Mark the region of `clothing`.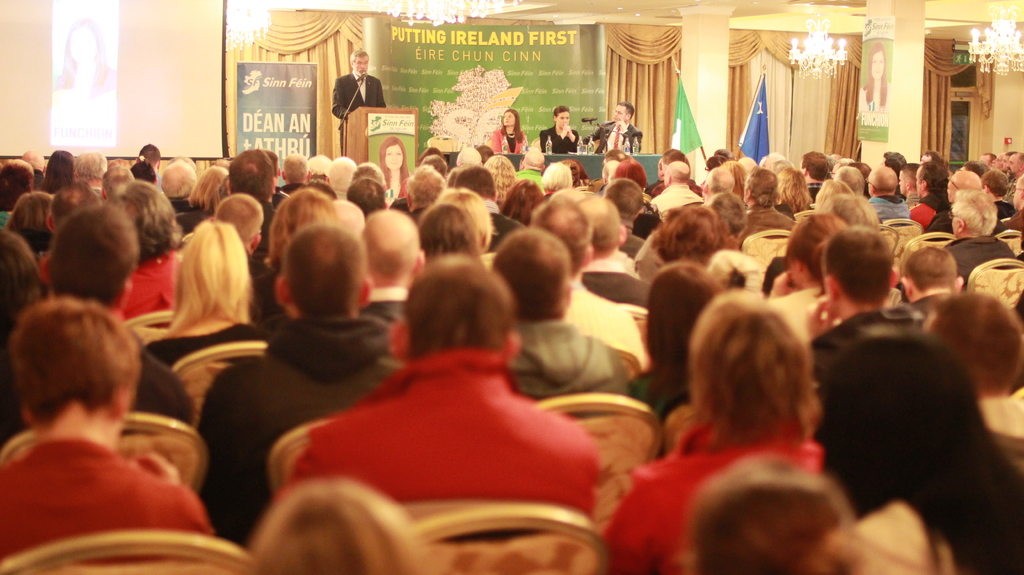
Region: rect(865, 195, 913, 225).
